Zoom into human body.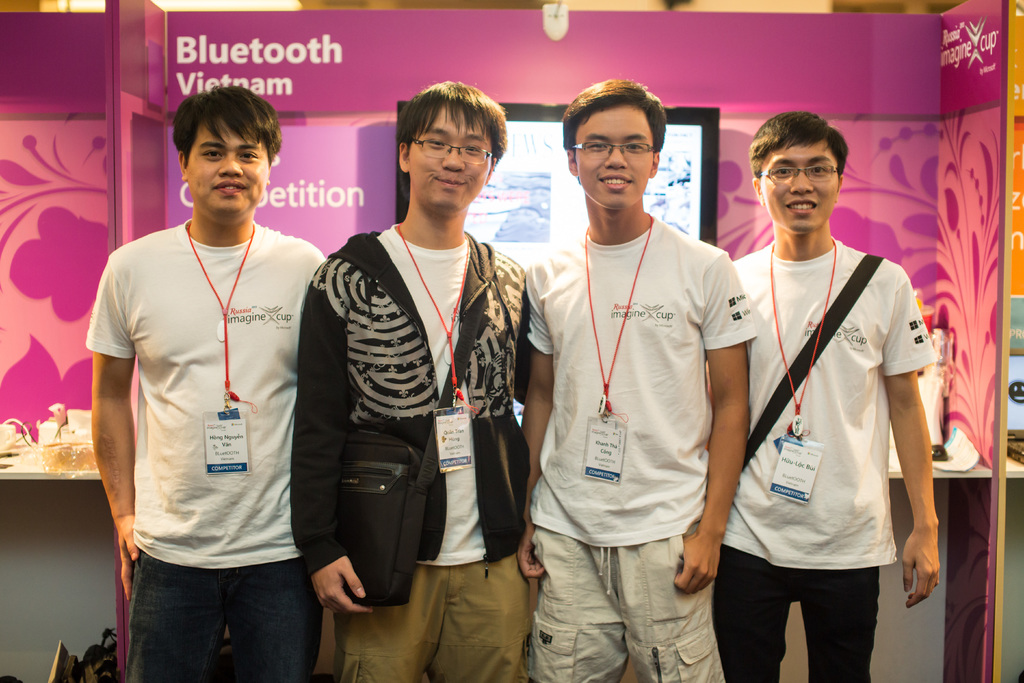
Zoom target: BBox(90, 97, 326, 682).
